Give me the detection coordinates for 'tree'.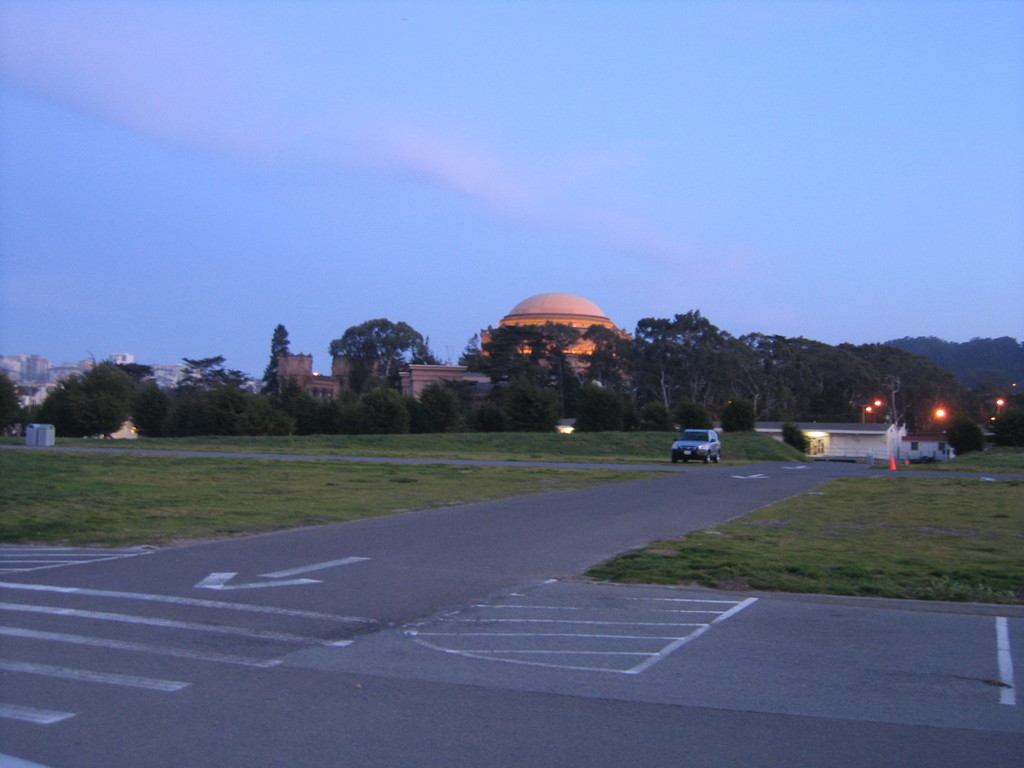
(left=259, top=323, right=297, bottom=390).
